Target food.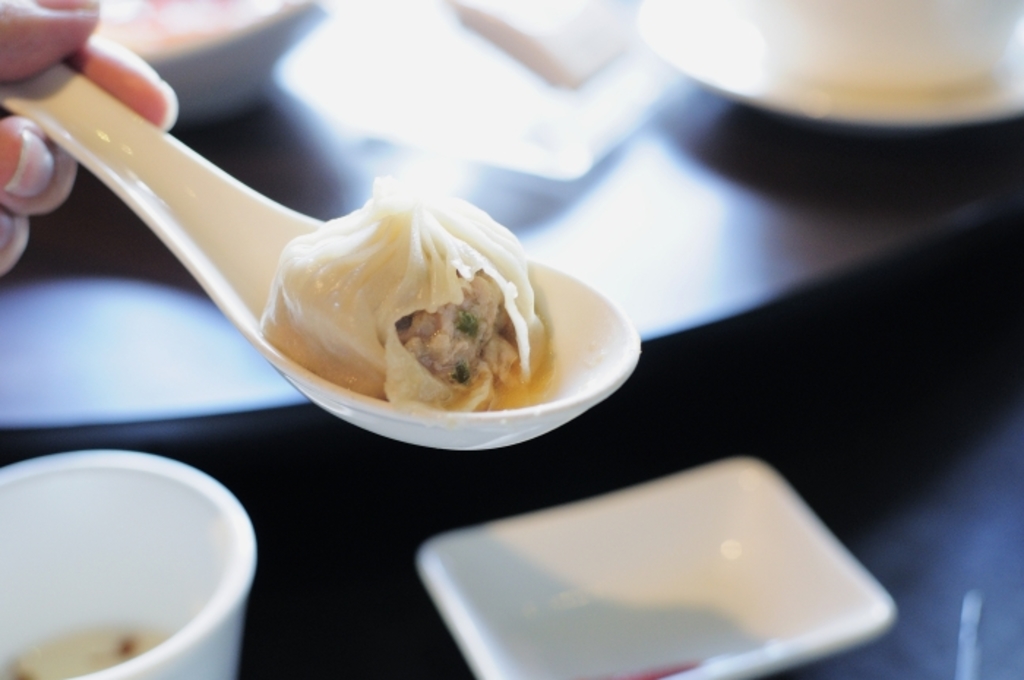
Target region: <bbox>291, 181, 591, 393</bbox>.
